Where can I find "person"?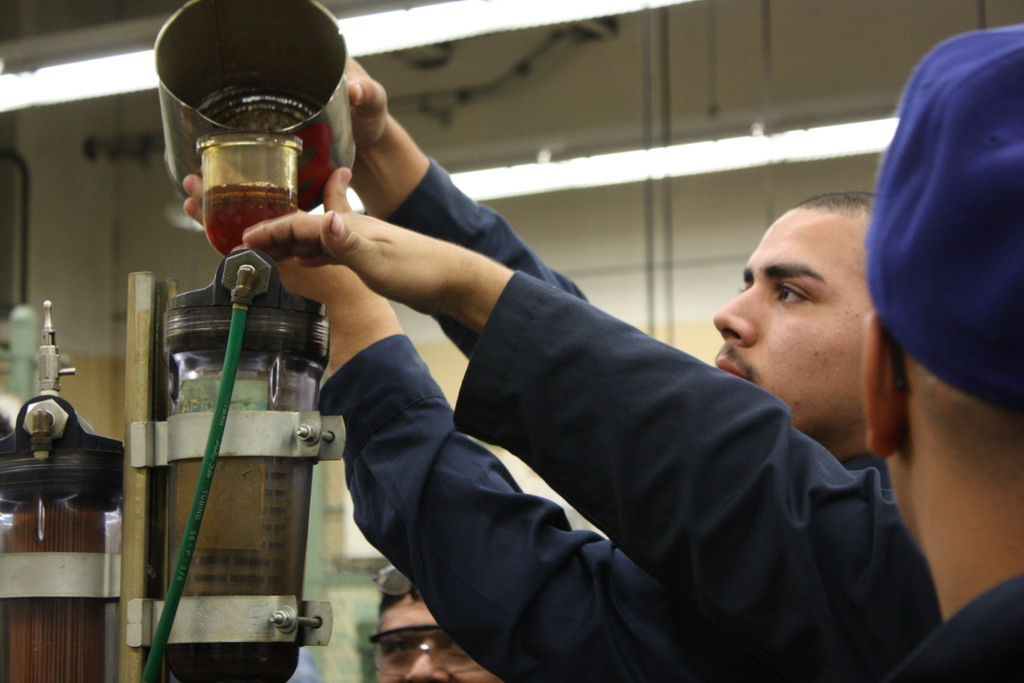
You can find it at 184 52 945 682.
